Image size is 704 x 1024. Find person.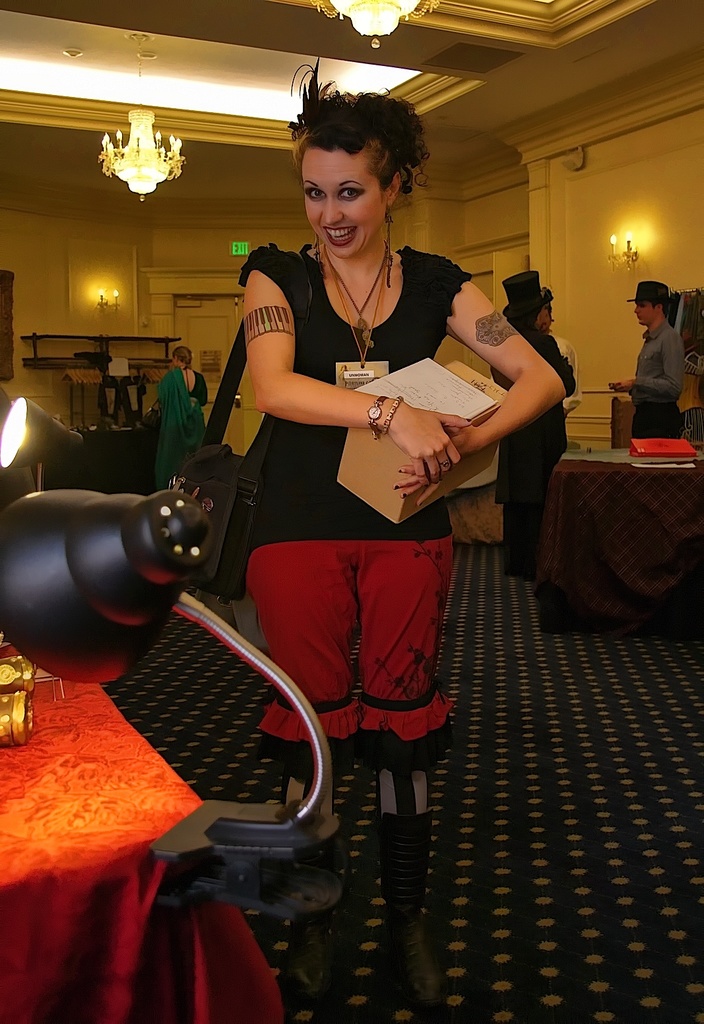
152/340/208/492.
